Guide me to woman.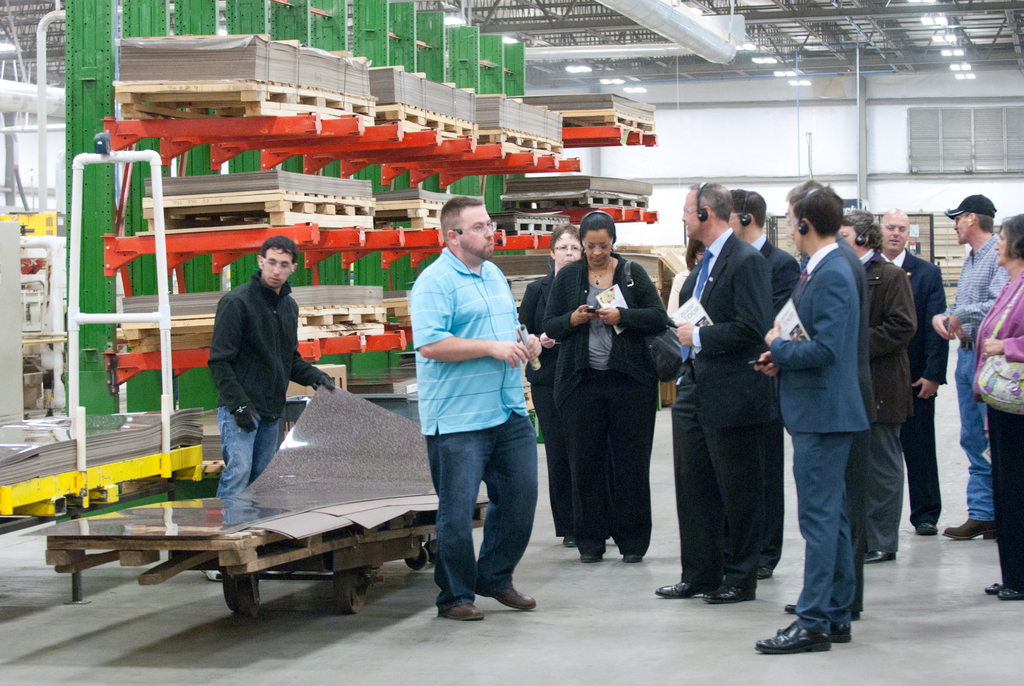
Guidance: [546, 227, 666, 610].
